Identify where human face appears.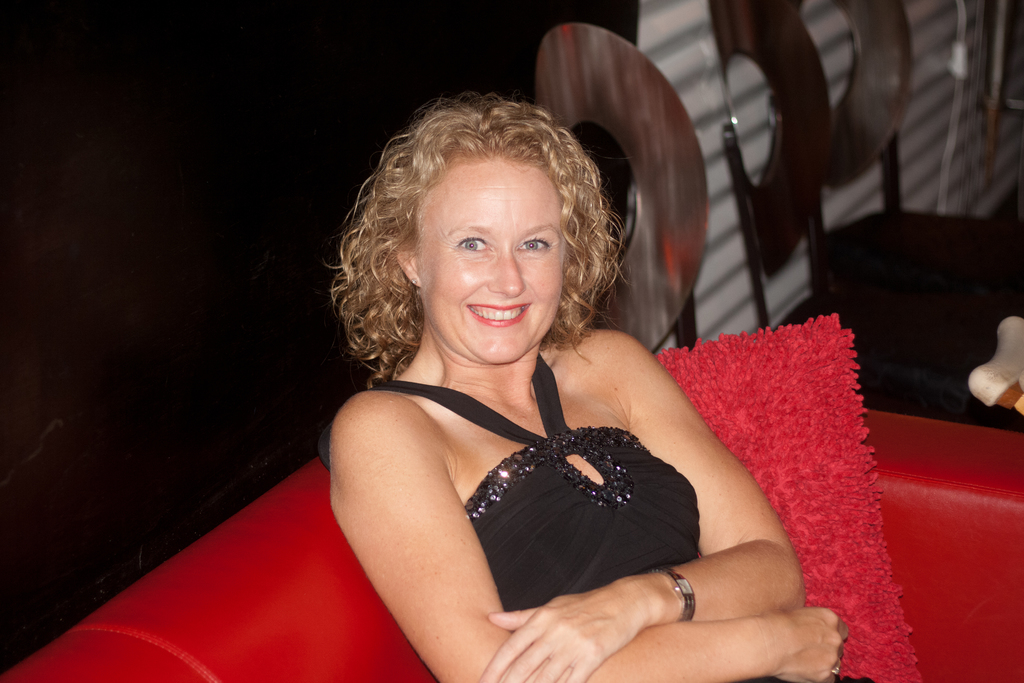
Appears at [left=417, top=164, right=565, bottom=366].
